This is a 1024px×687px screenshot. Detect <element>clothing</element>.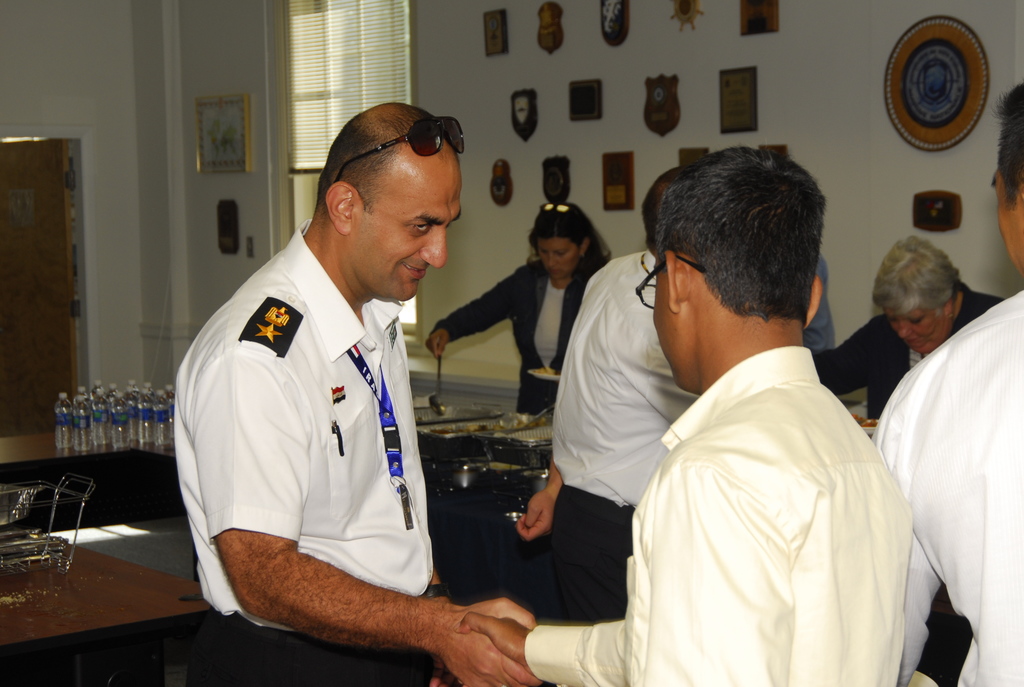
x1=434, y1=266, x2=591, y2=411.
